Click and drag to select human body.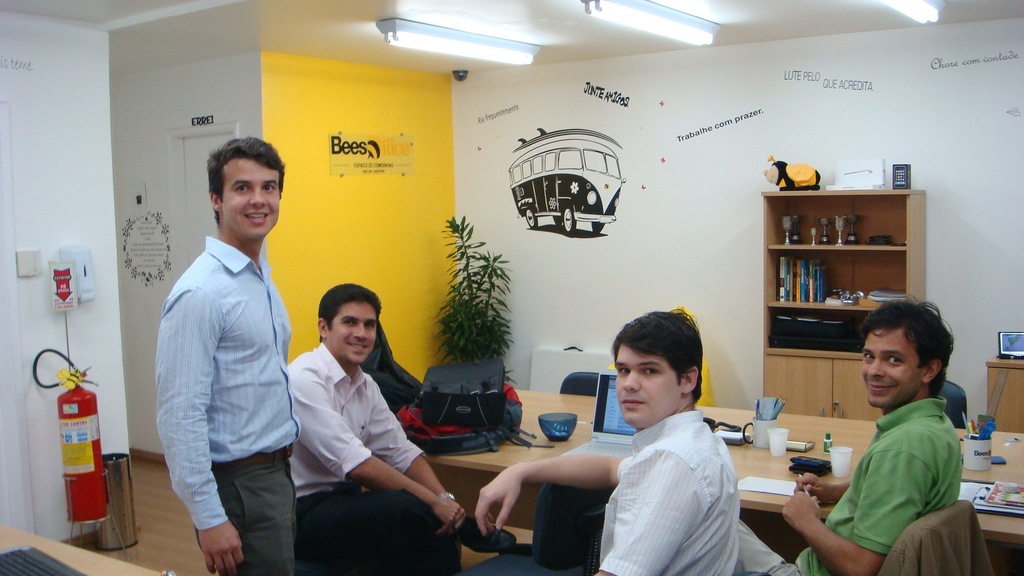
Selection: select_region(284, 279, 467, 575).
